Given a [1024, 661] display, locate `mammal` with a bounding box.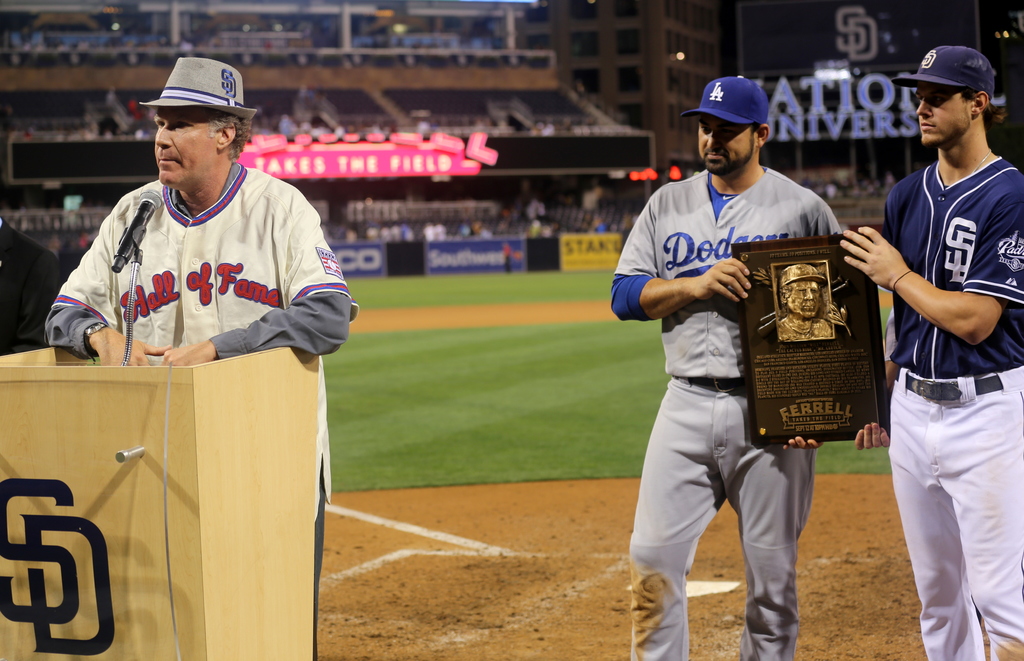
Located: crop(426, 221, 433, 241).
